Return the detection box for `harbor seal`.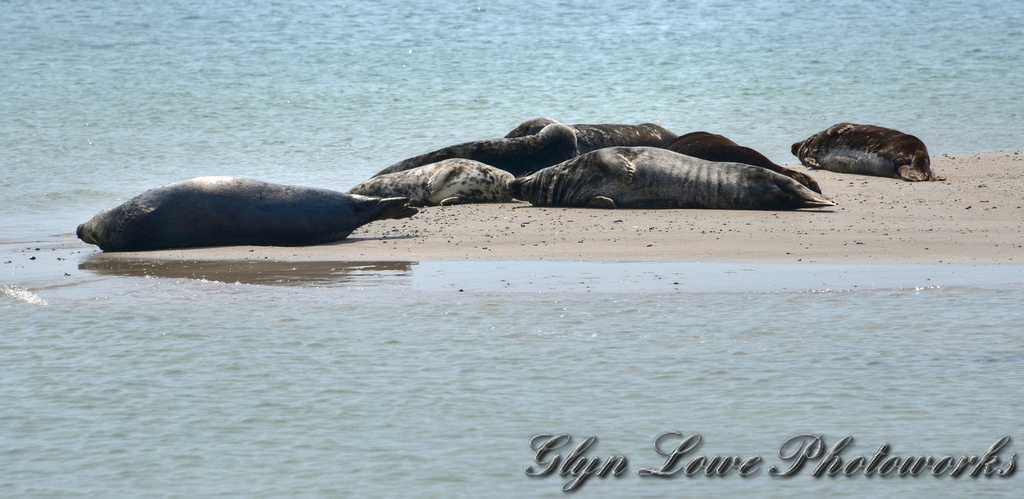
box(668, 130, 820, 194).
